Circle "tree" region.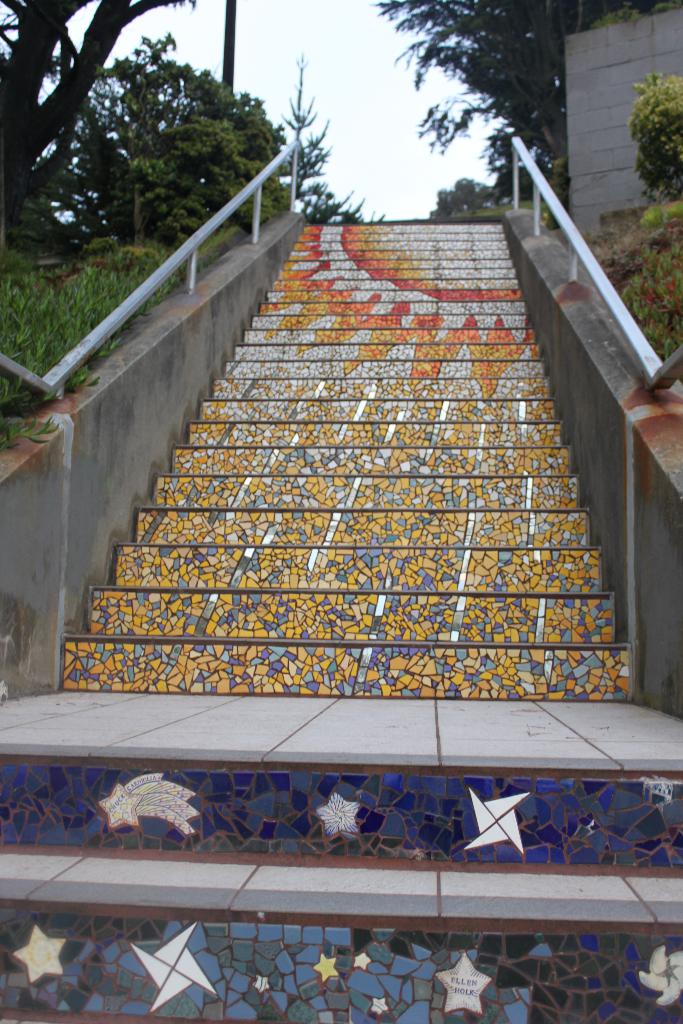
Region: BBox(0, 0, 196, 232).
